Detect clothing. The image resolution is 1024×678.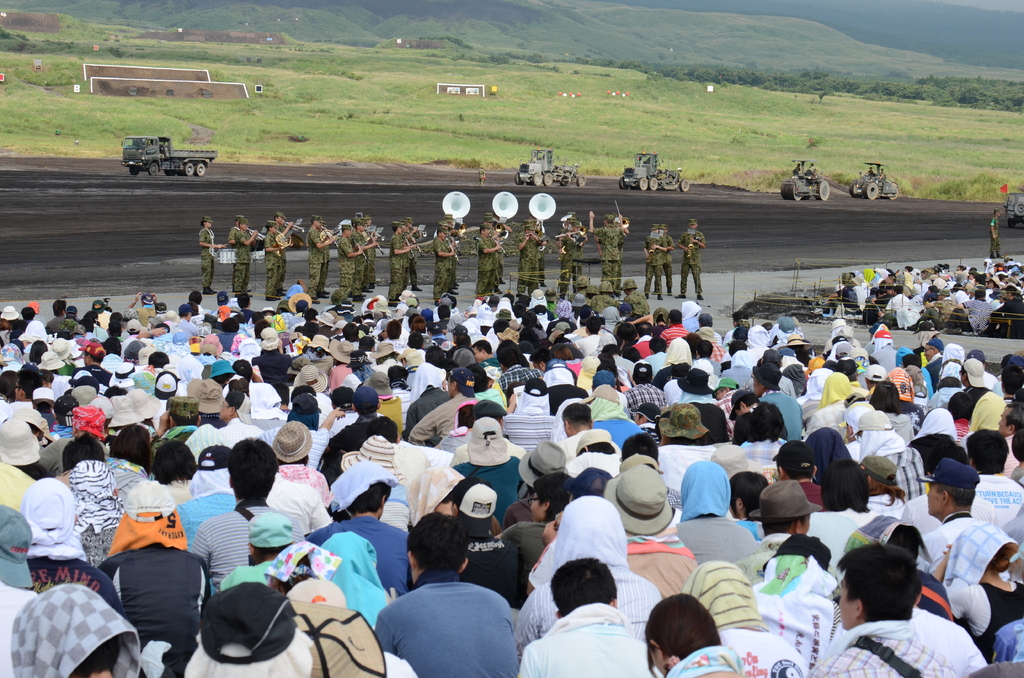
991/437/1016/484.
